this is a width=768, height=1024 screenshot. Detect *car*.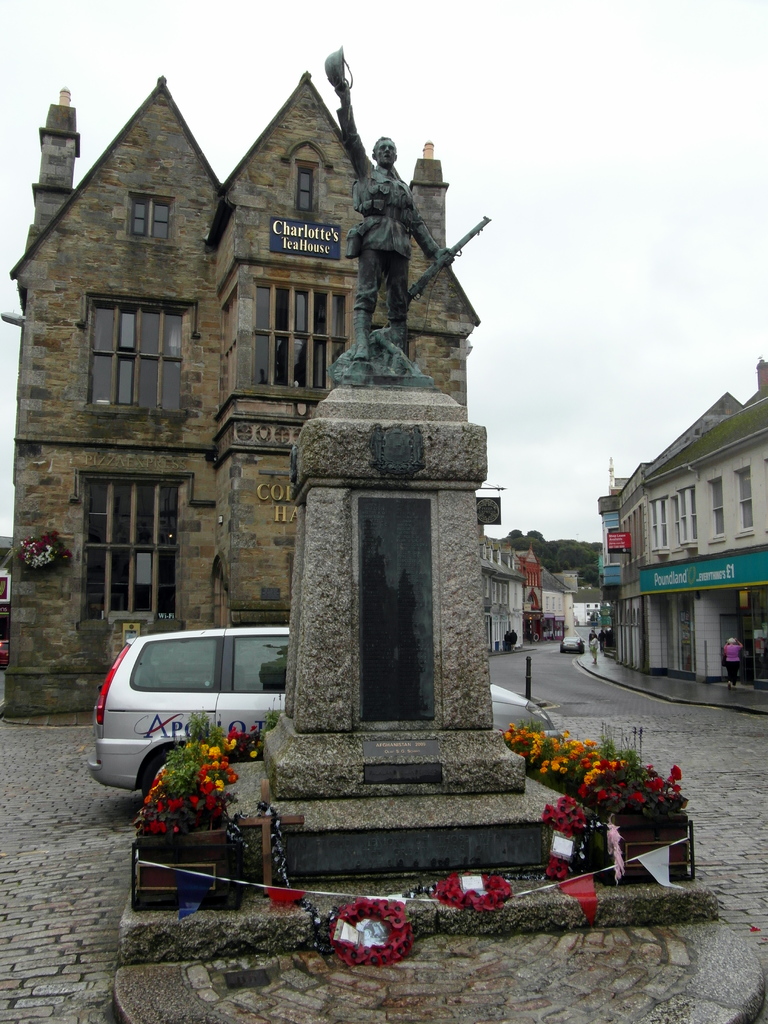
detection(87, 621, 563, 792).
